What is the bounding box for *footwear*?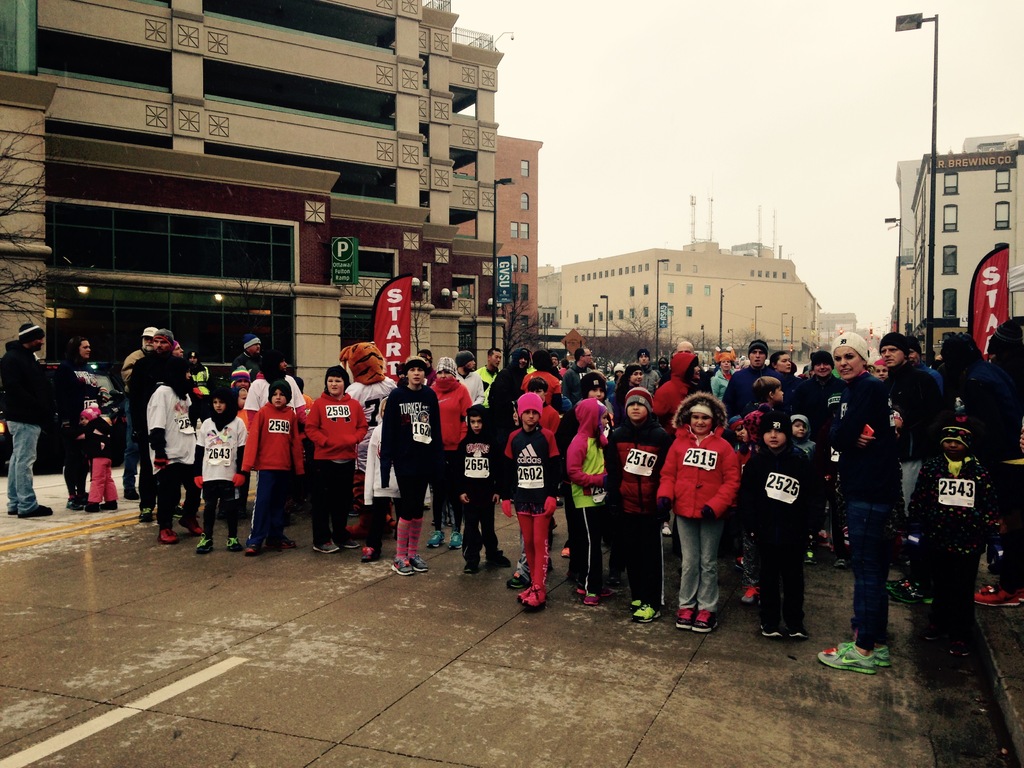
781 631 806 644.
